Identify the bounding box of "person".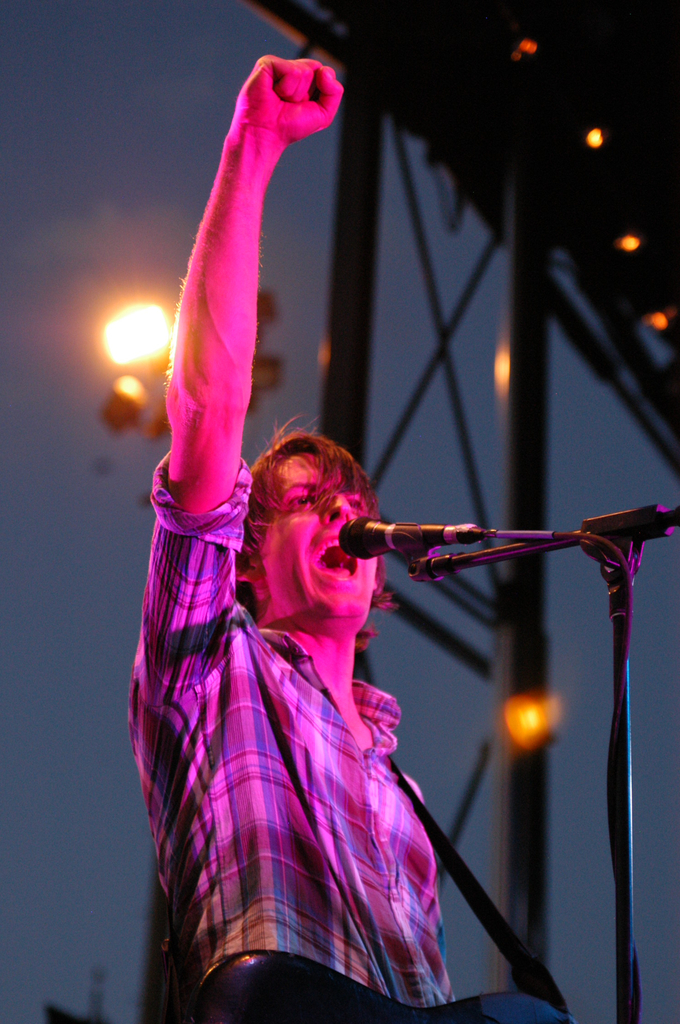
88, 113, 590, 986.
